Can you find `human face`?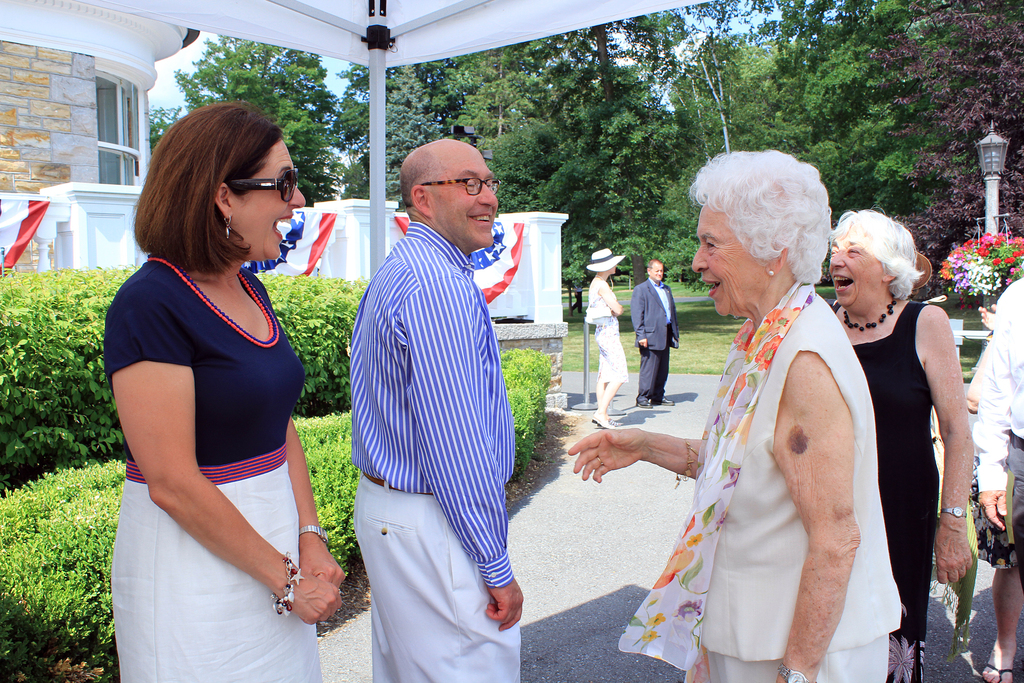
Yes, bounding box: {"left": 681, "top": 199, "right": 753, "bottom": 321}.
